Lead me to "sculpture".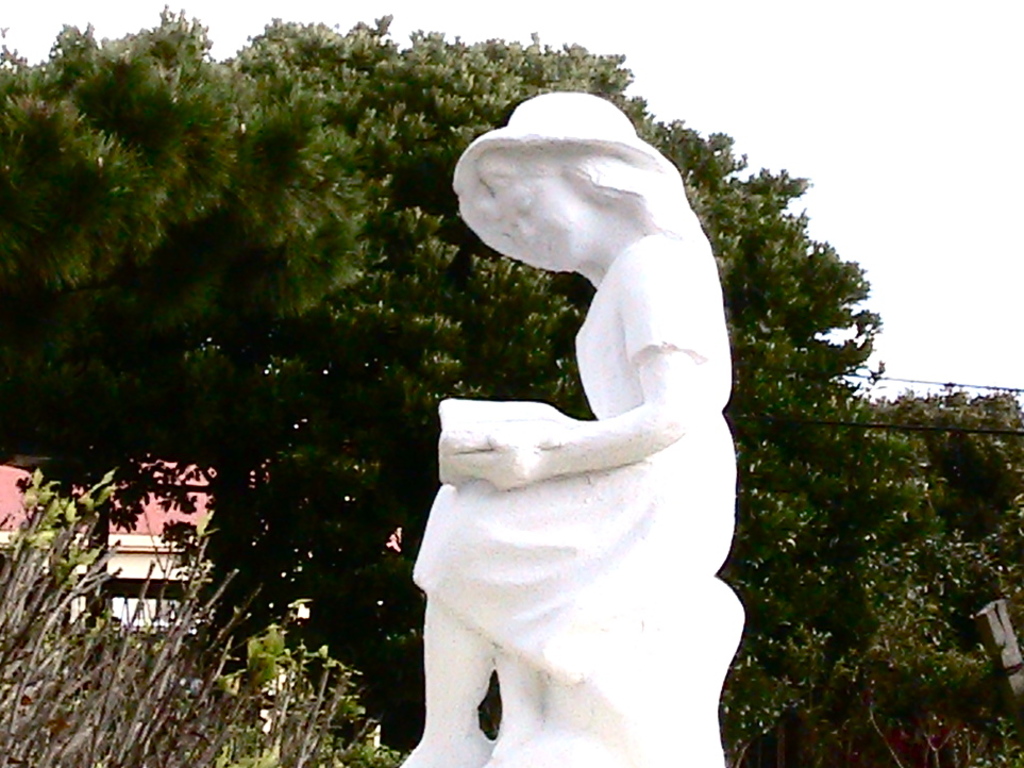
Lead to (390, 57, 753, 757).
